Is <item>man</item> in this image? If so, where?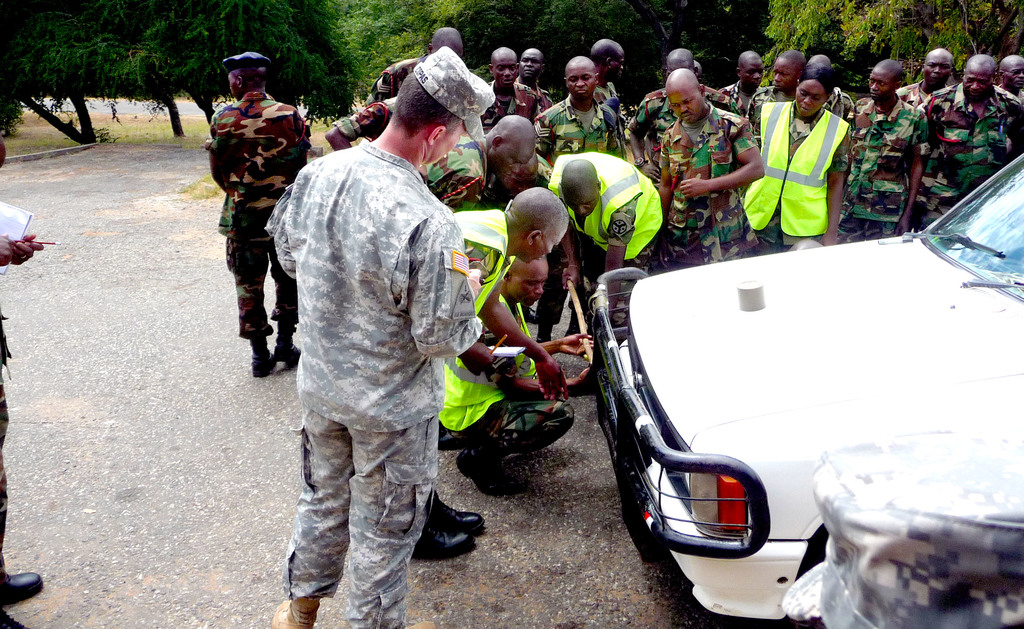
Yes, at [left=367, top=24, right=470, bottom=109].
